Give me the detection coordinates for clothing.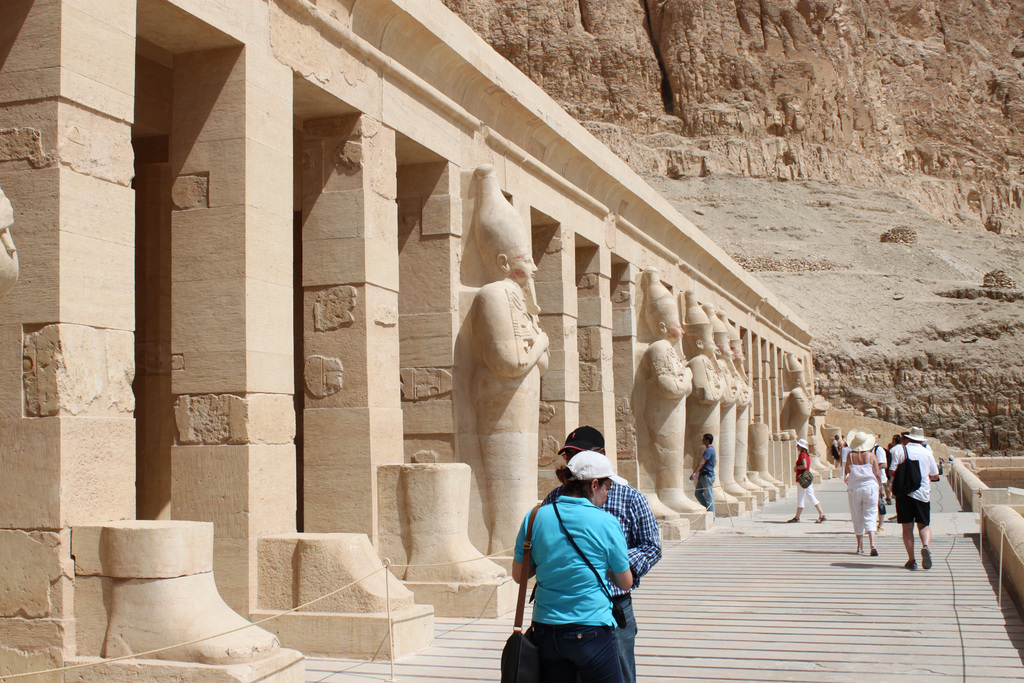
pyautogui.locateOnScreen(886, 438, 934, 522).
